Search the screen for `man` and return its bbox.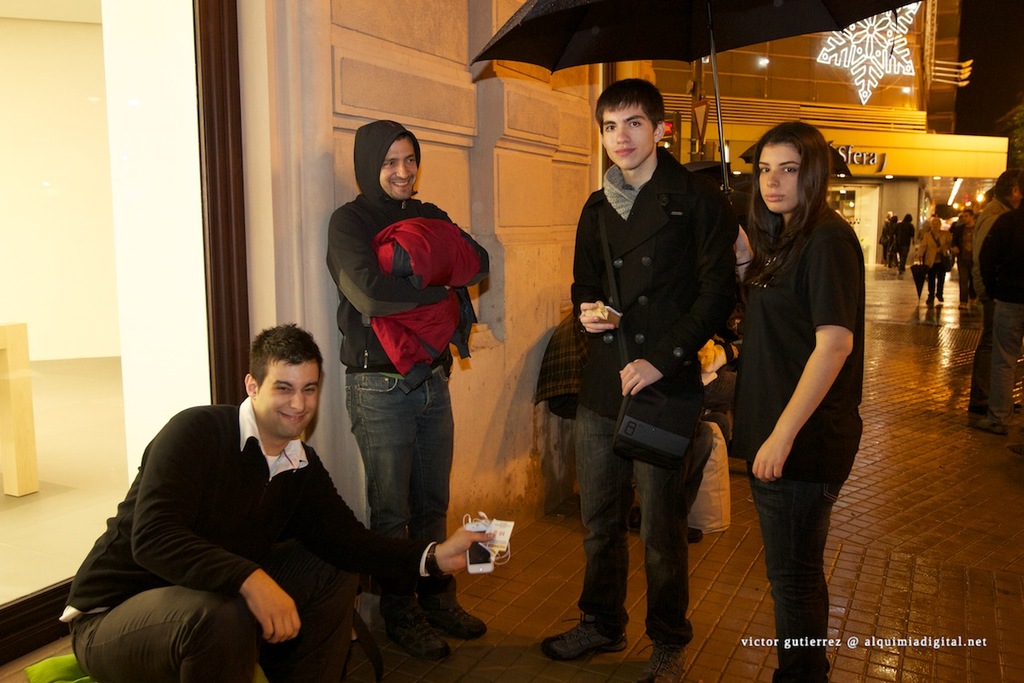
Found: <region>321, 119, 487, 661</region>.
